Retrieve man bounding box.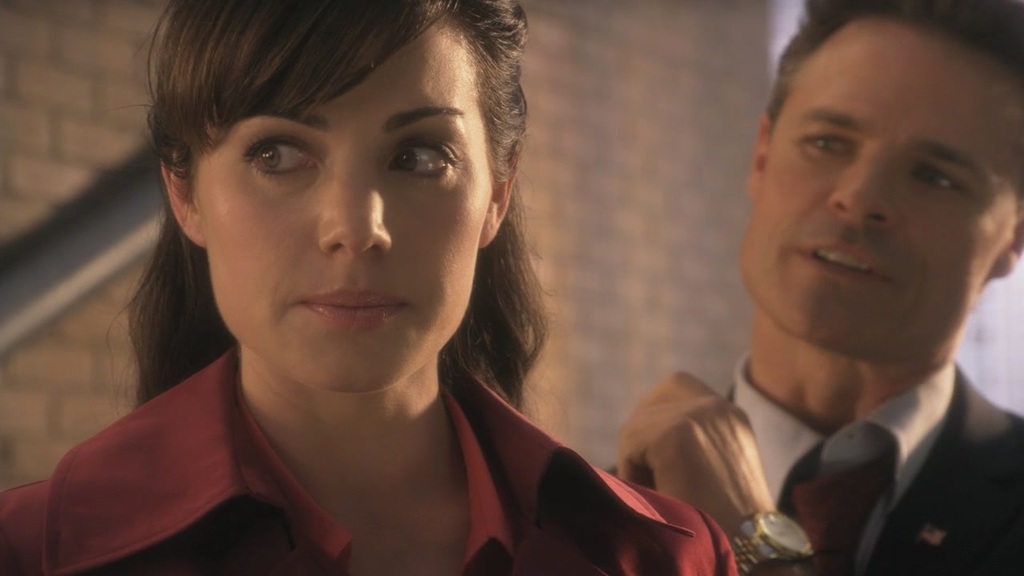
Bounding box: pyautogui.locateOnScreen(599, 30, 1023, 575).
